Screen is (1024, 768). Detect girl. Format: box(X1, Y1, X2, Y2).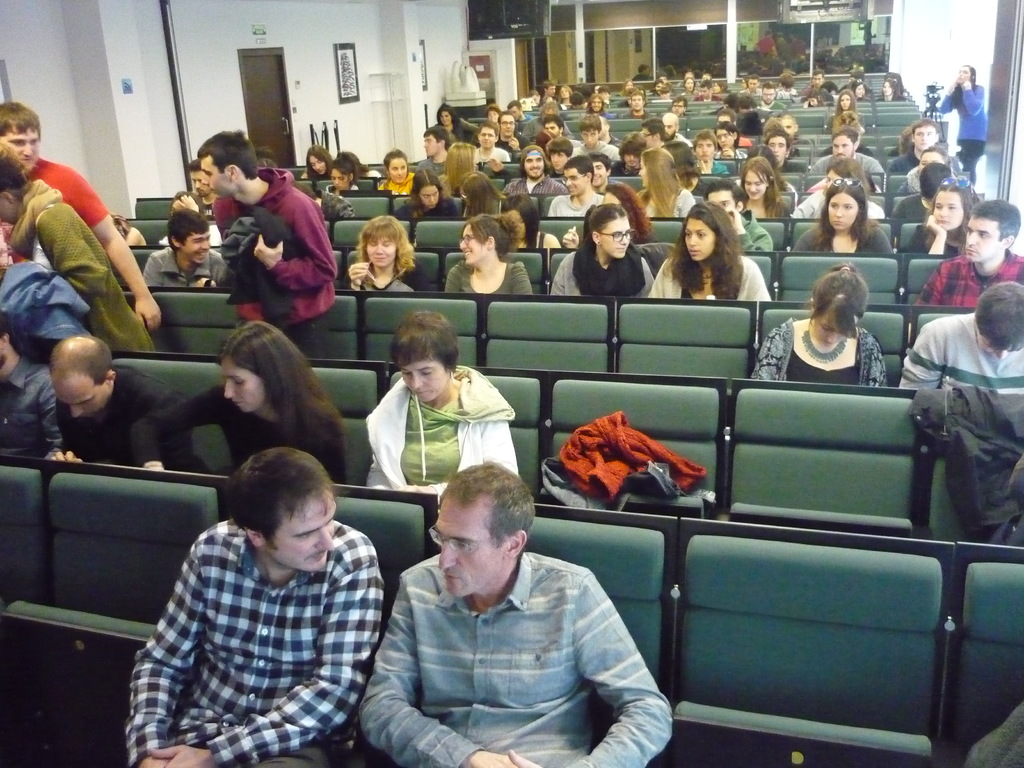
box(556, 85, 571, 101).
